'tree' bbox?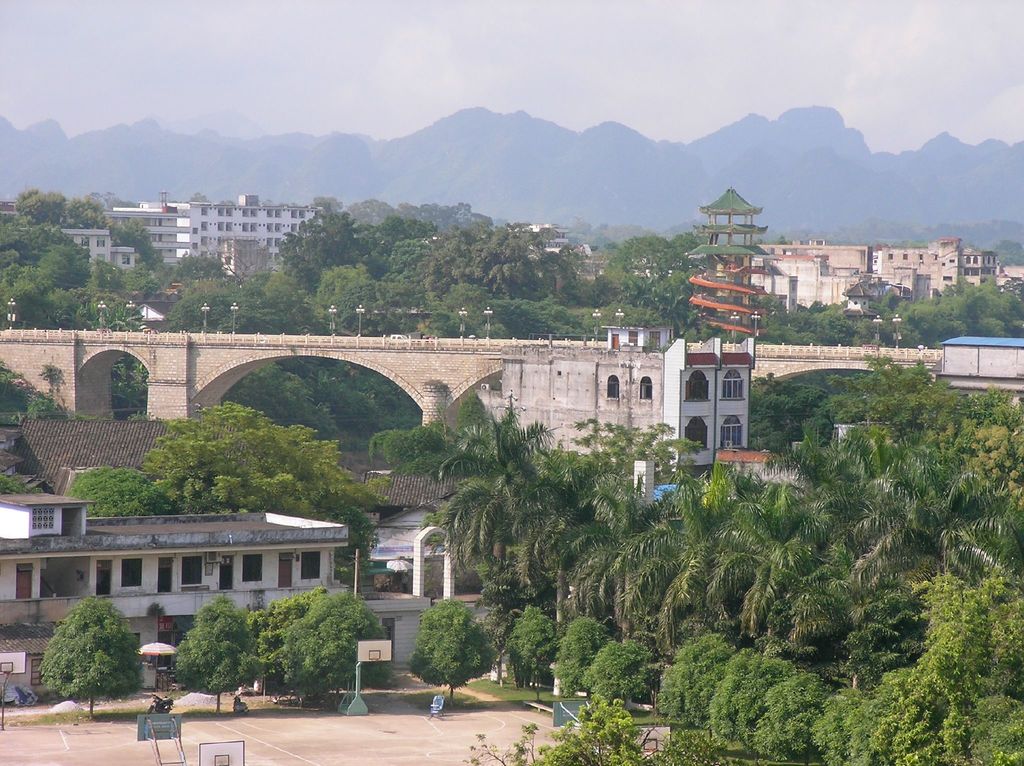
select_region(581, 637, 648, 710)
